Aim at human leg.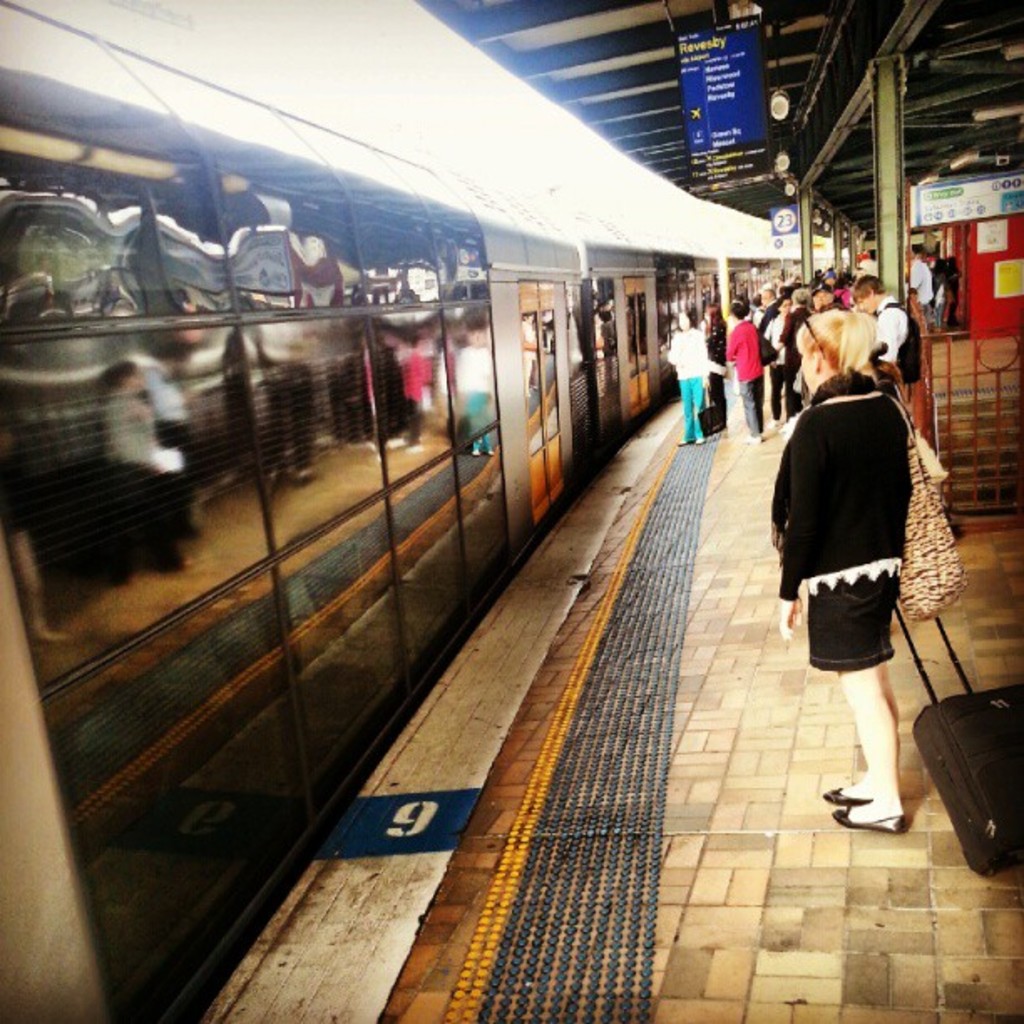
Aimed at detection(832, 674, 900, 808).
